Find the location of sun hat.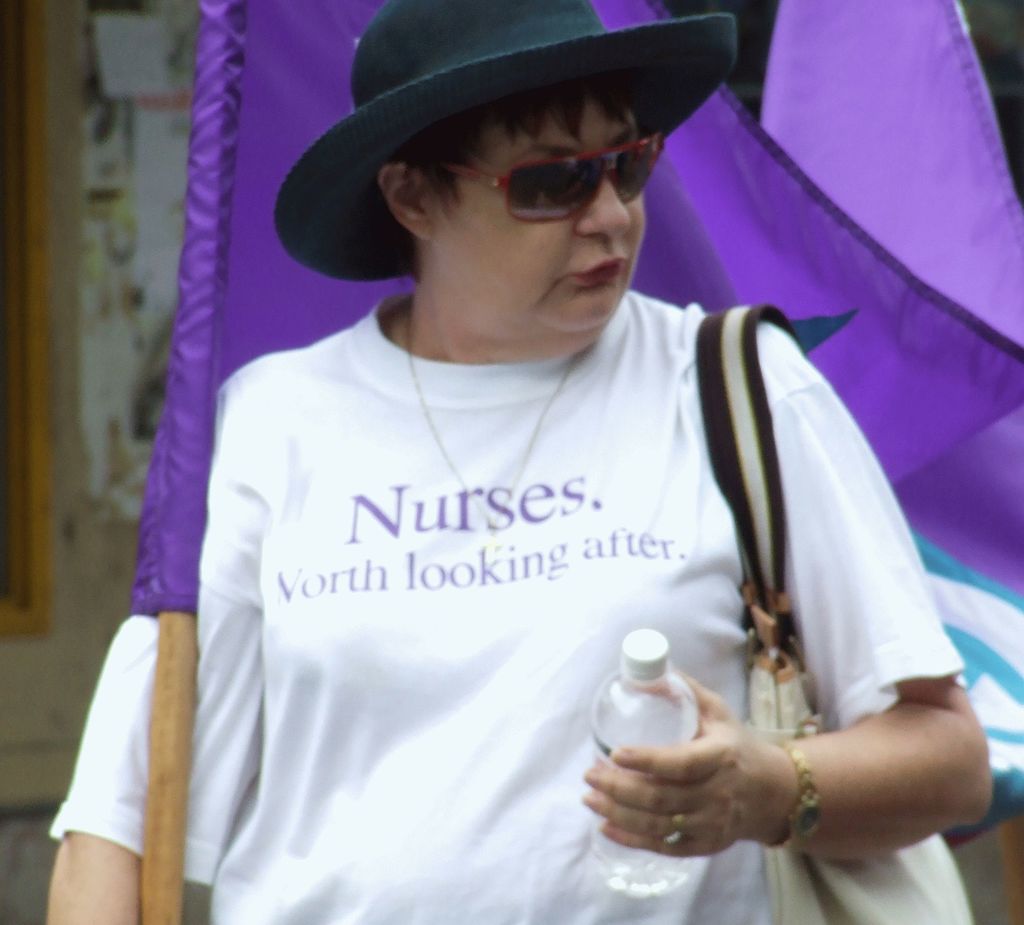
Location: (276, 0, 755, 276).
